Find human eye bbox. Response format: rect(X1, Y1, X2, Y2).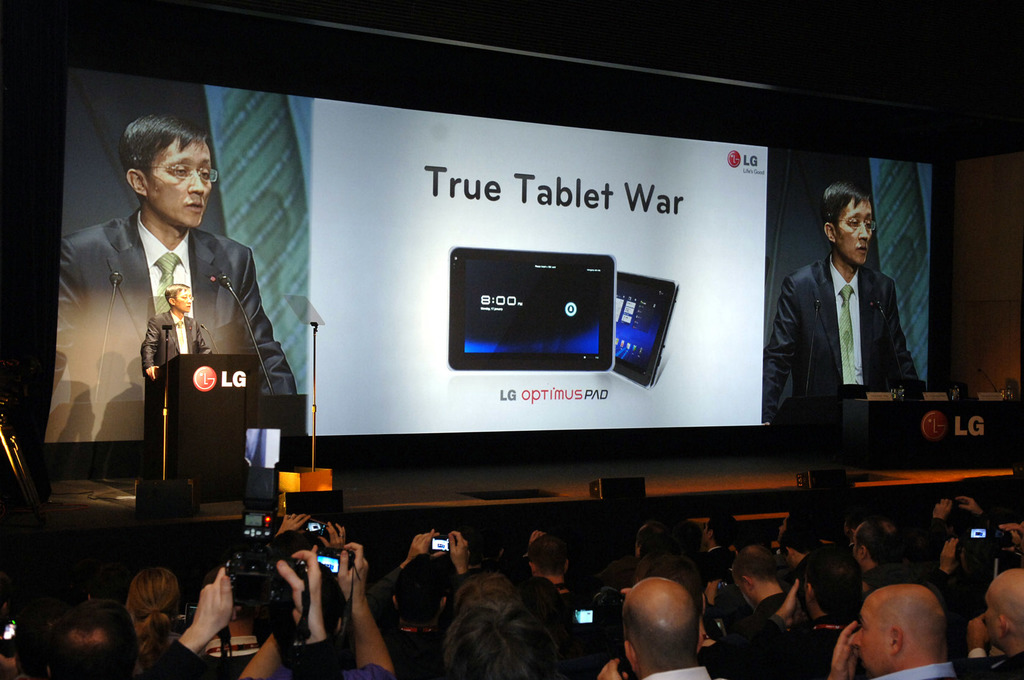
rect(197, 164, 207, 181).
